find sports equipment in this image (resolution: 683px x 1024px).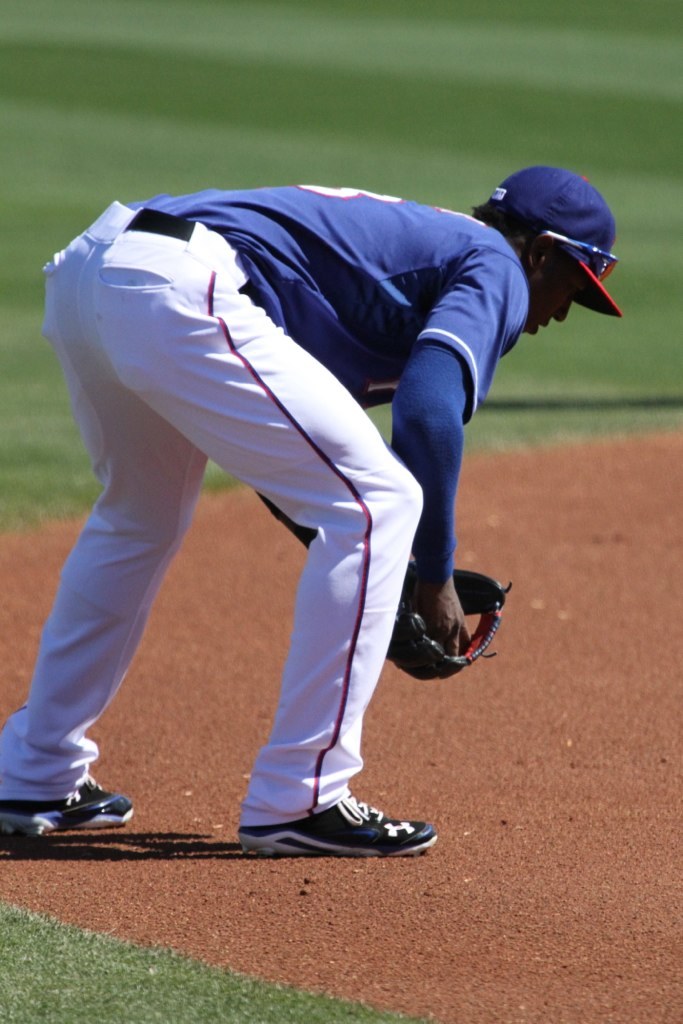
l=381, t=554, r=514, b=683.
